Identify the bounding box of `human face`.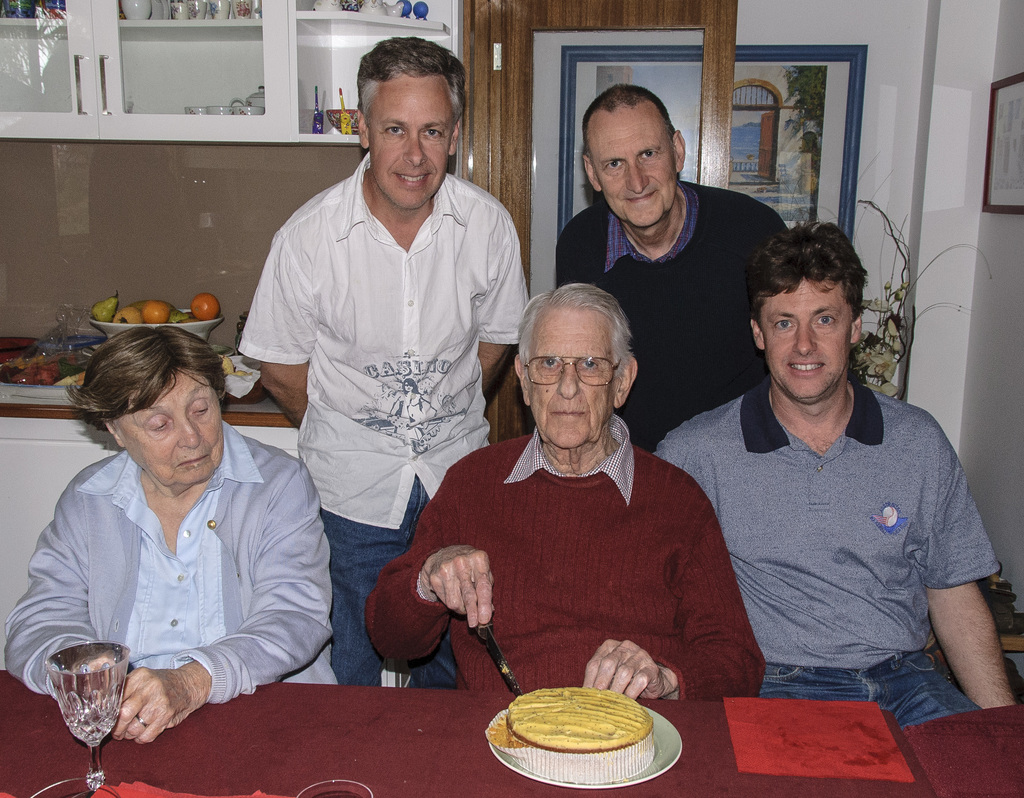
locate(594, 105, 676, 225).
